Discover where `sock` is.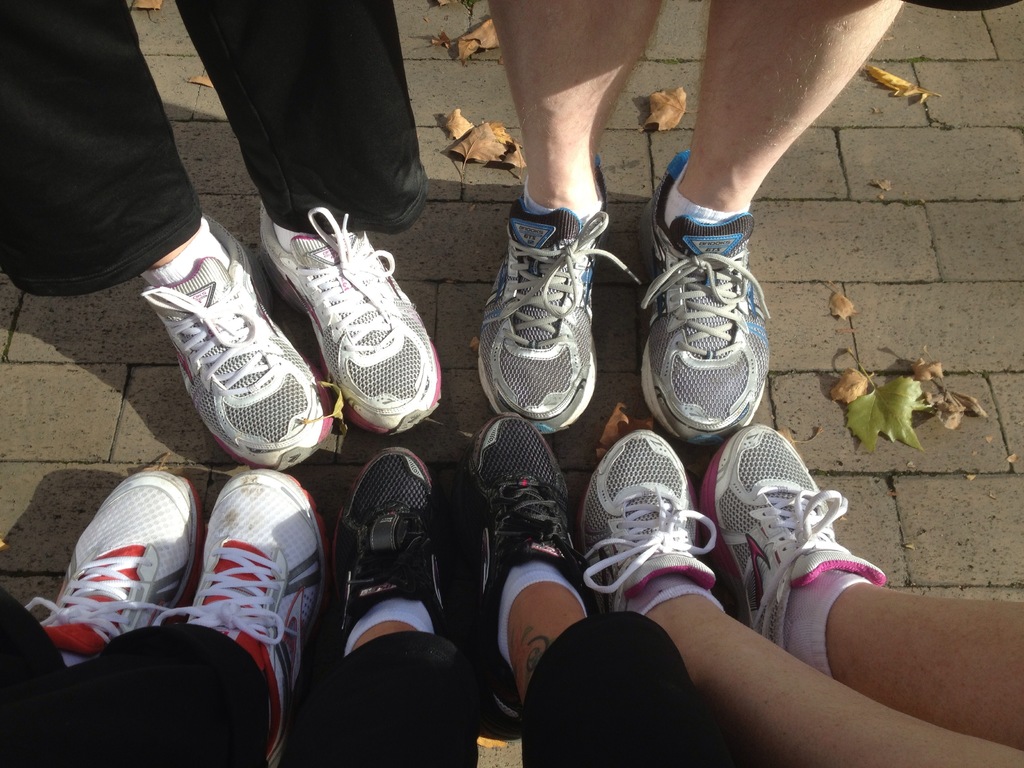
Discovered at select_region(140, 218, 231, 284).
